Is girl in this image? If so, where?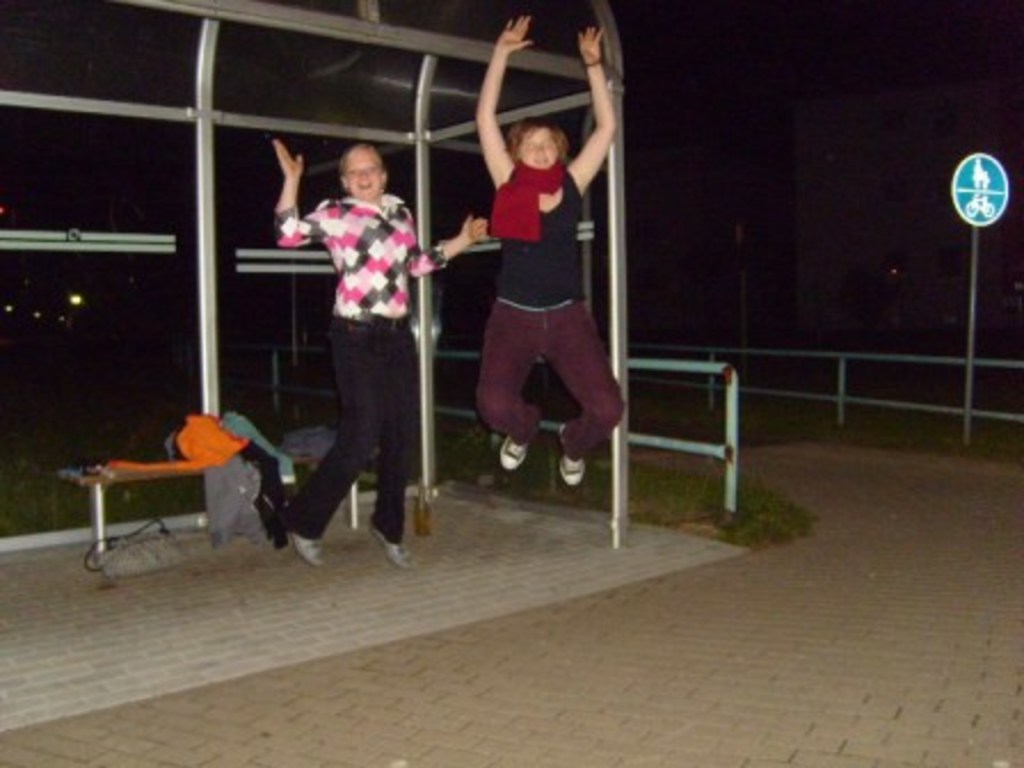
Yes, at bbox=[473, 14, 615, 487].
